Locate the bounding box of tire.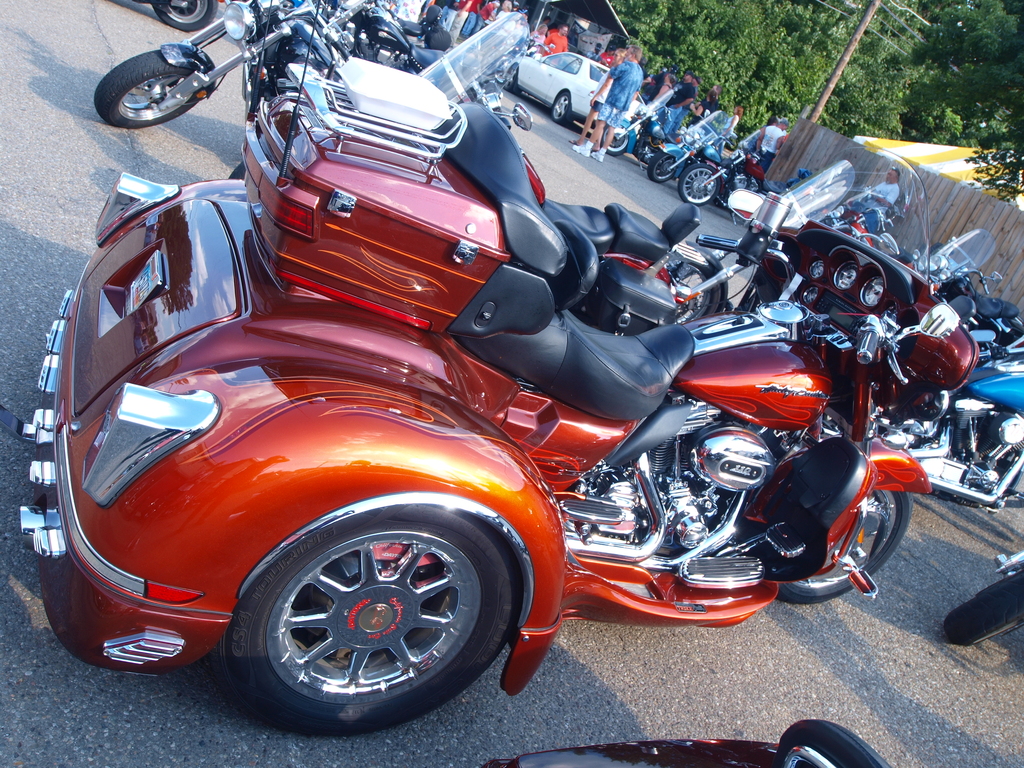
Bounding box: {"left": 950, "top": 570, "right": 1023, "bottom": 643}.
